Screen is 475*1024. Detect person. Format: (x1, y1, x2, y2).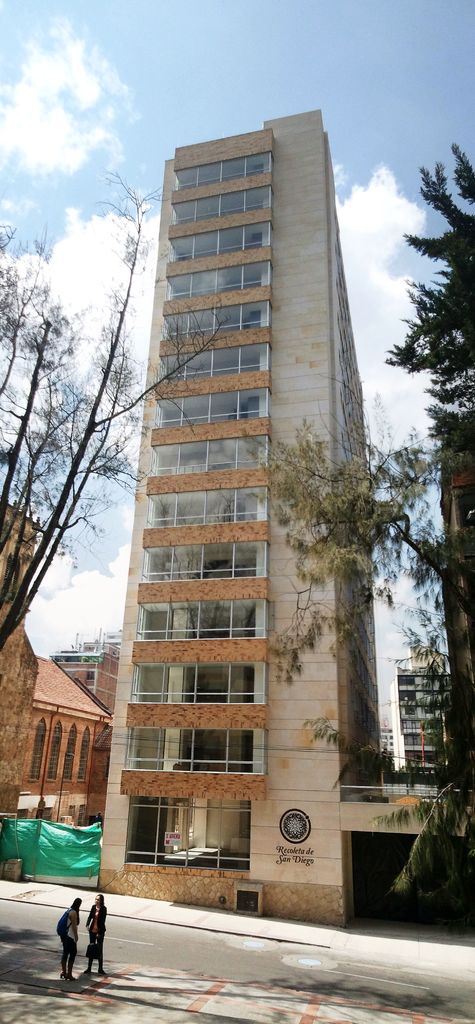
(81, 893, 108, 975).
